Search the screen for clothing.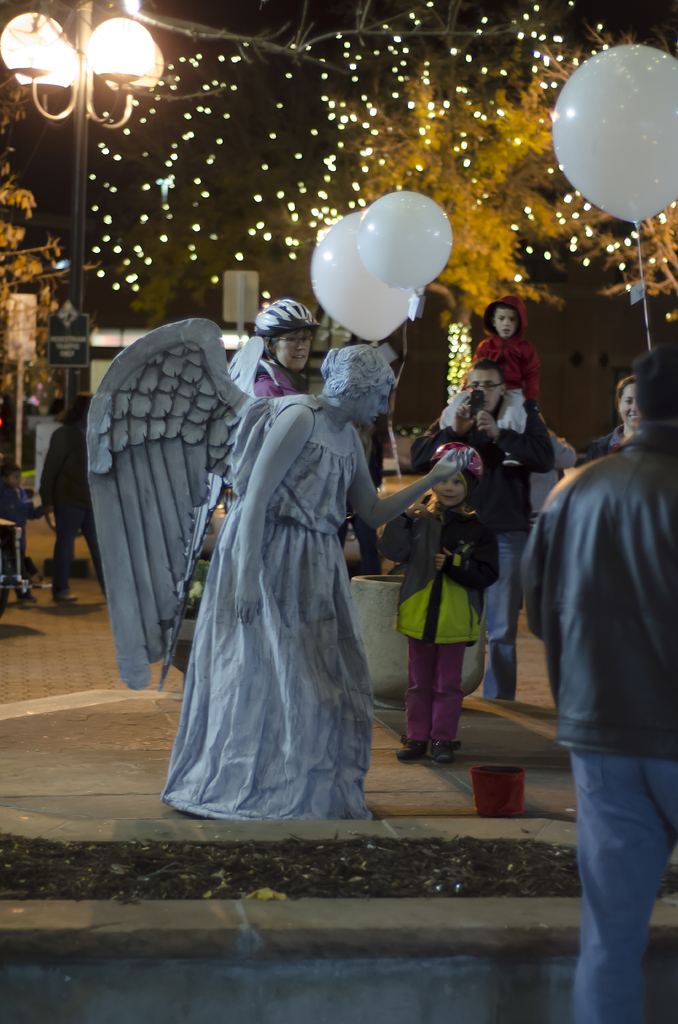
Found at BBox(471, 293, 537, 422).
